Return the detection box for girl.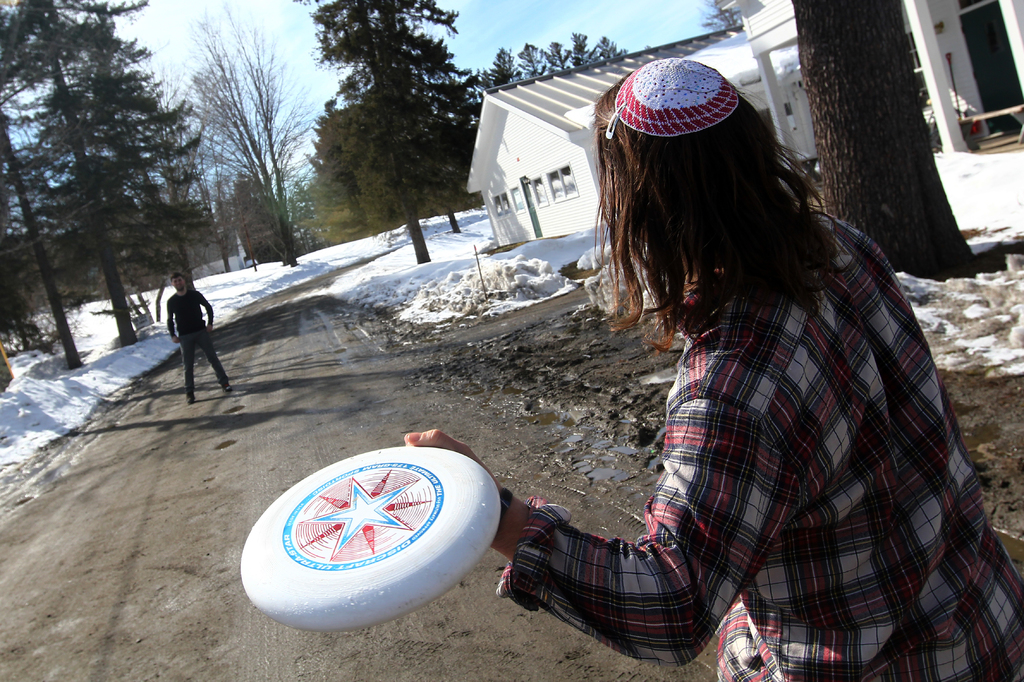
{"left": 401, "top": 52, "right": 1023, "bottom": 681}.
